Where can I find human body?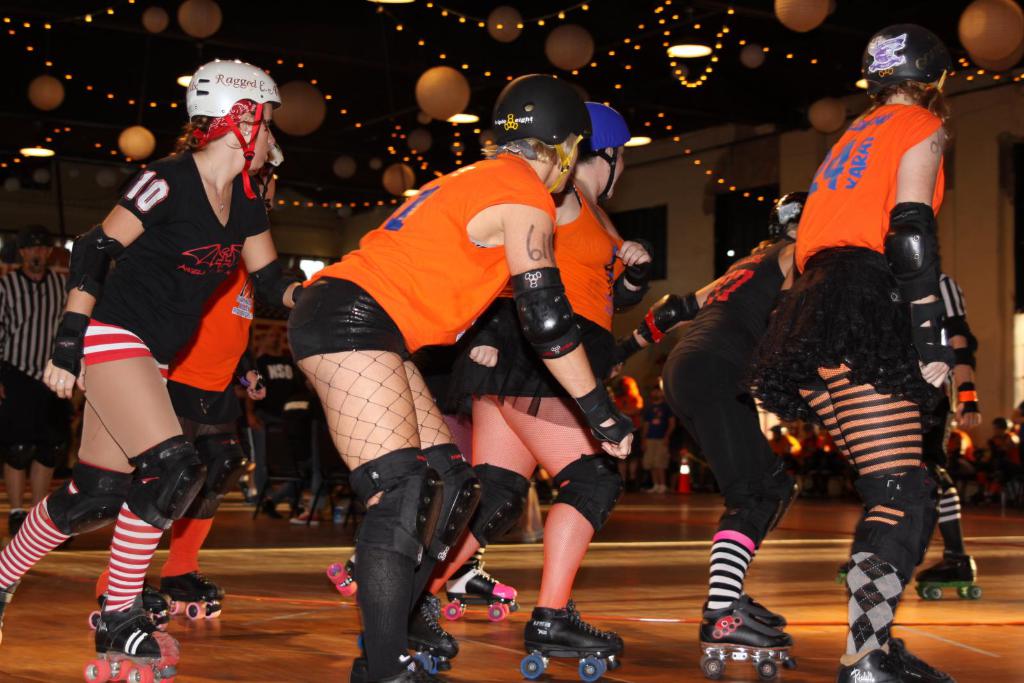
You can find it at [left=442, top=176, right=657, bottom=661].
